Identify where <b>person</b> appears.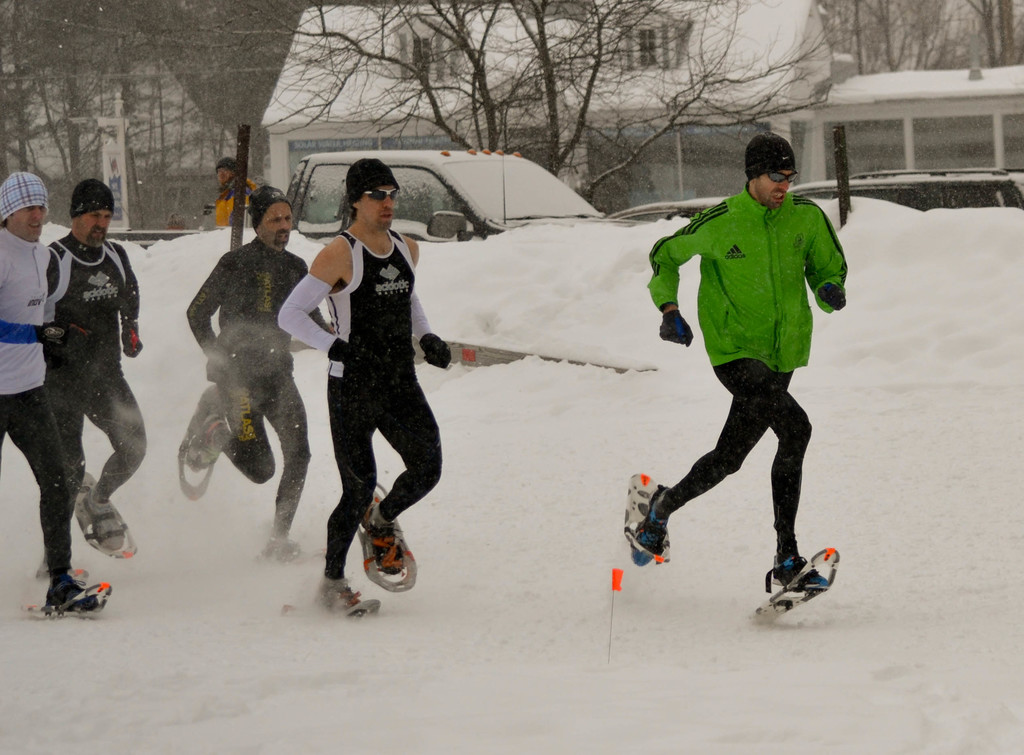
Appears at (278,158,450,622).
